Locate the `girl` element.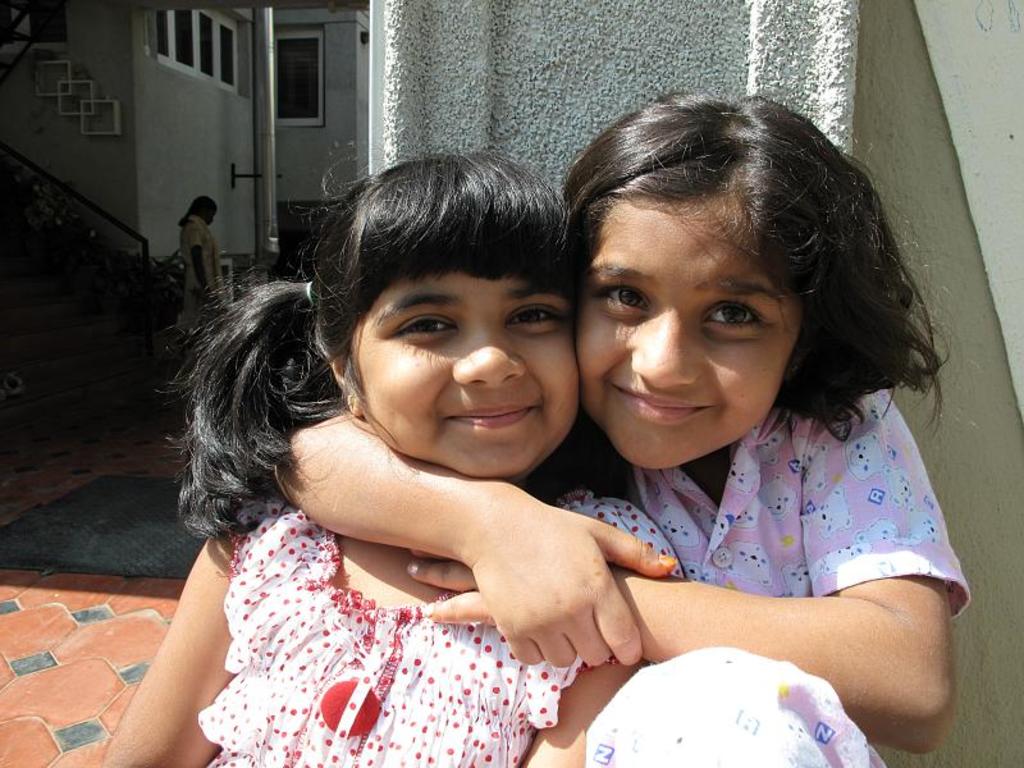
Element bbox: (left=97, top=147, right=644, bottom=767).
